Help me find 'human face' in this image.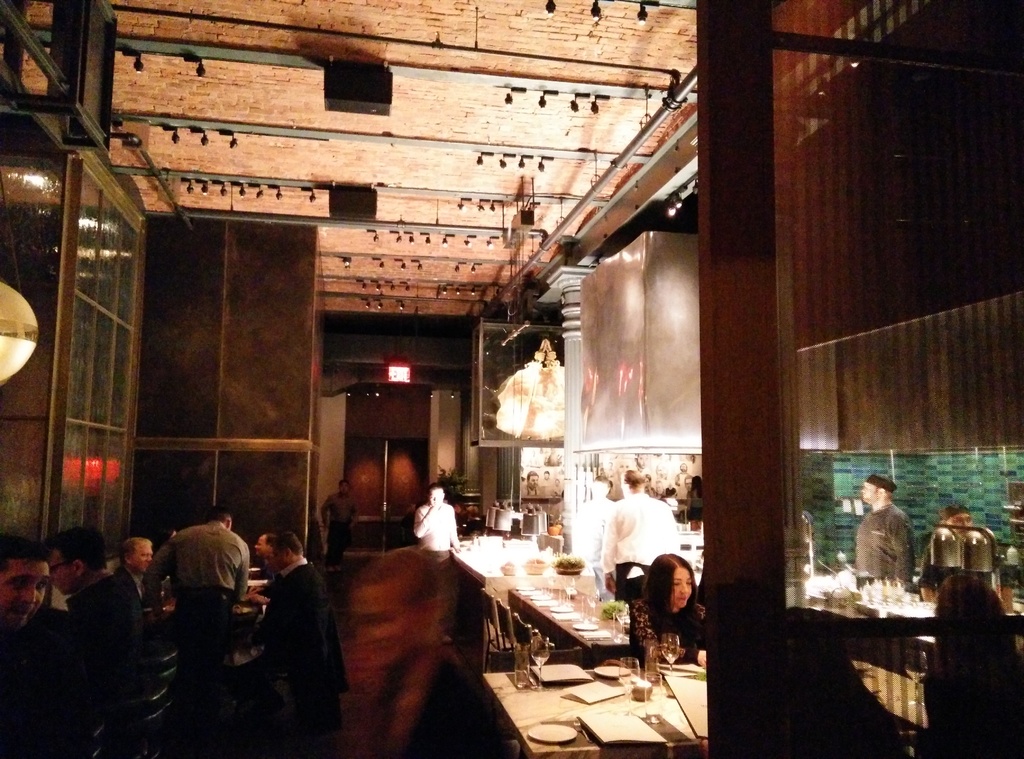
Found it: crop(429, 488, 445, 504).
